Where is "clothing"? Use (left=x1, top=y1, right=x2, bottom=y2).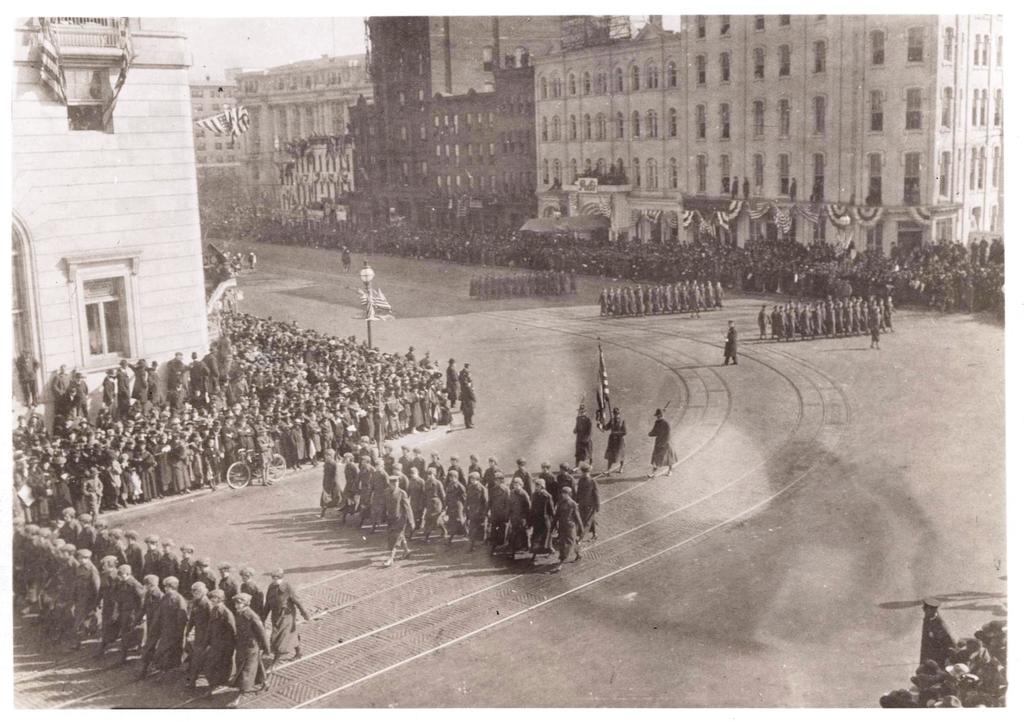
(left=789, top=317, right=796, bottom=335).
